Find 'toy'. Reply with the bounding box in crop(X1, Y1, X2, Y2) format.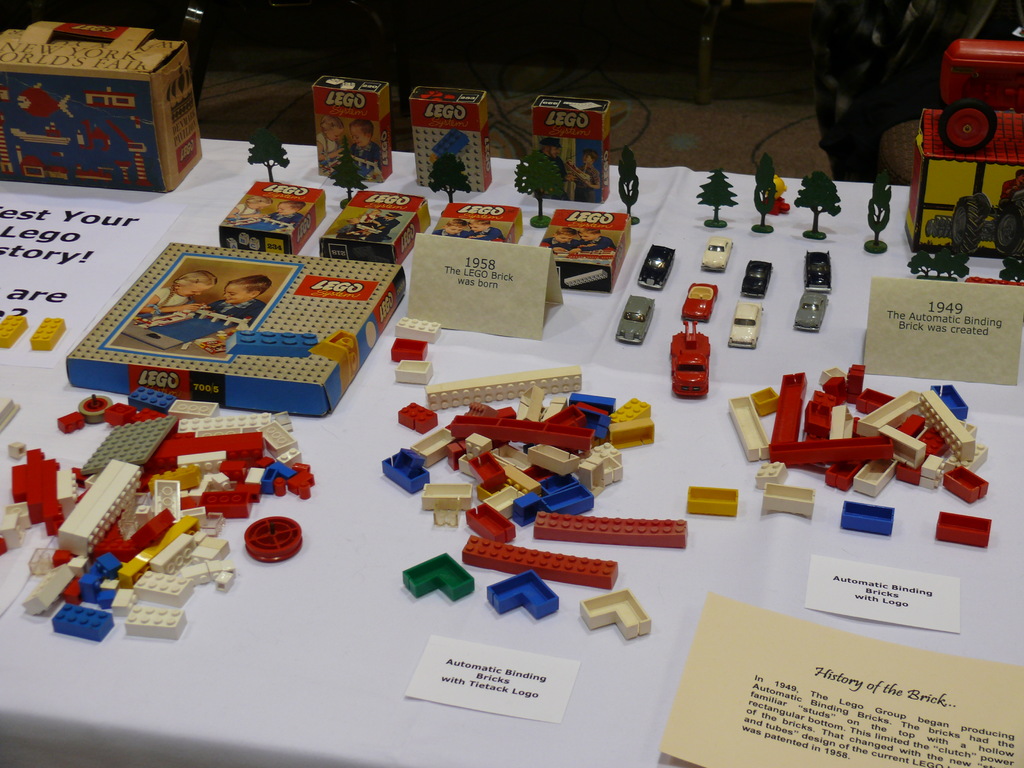
crop(489, 569, 561, 623).
